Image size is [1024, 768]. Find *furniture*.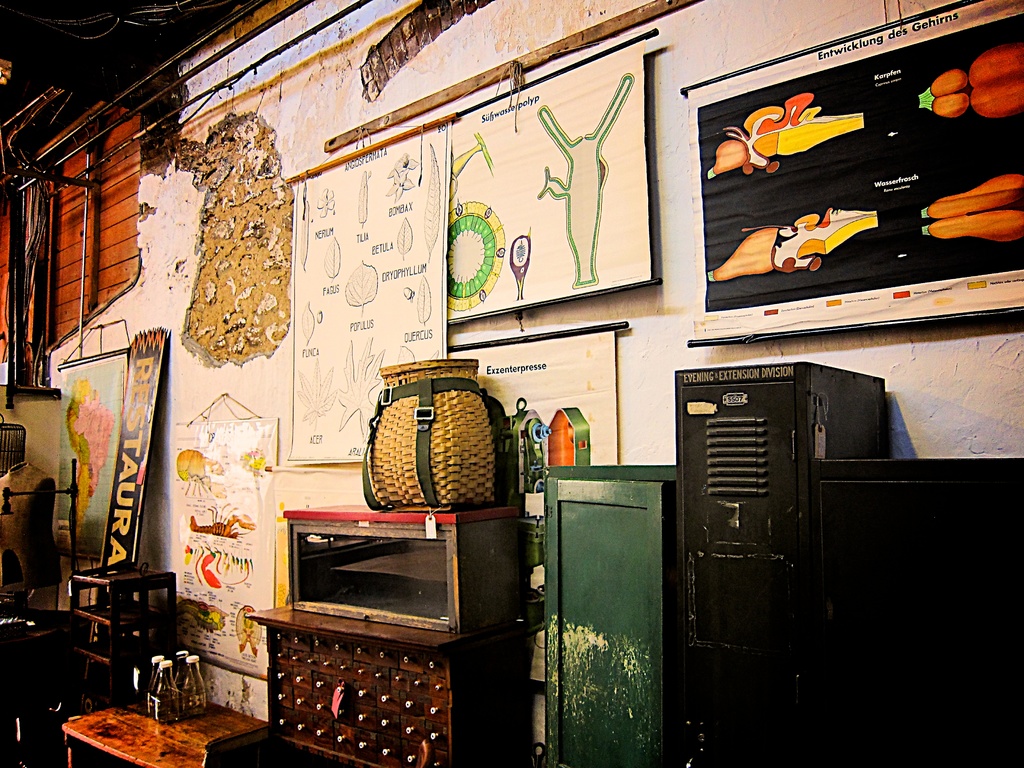
bbox=(60, 698, 268, 767).
